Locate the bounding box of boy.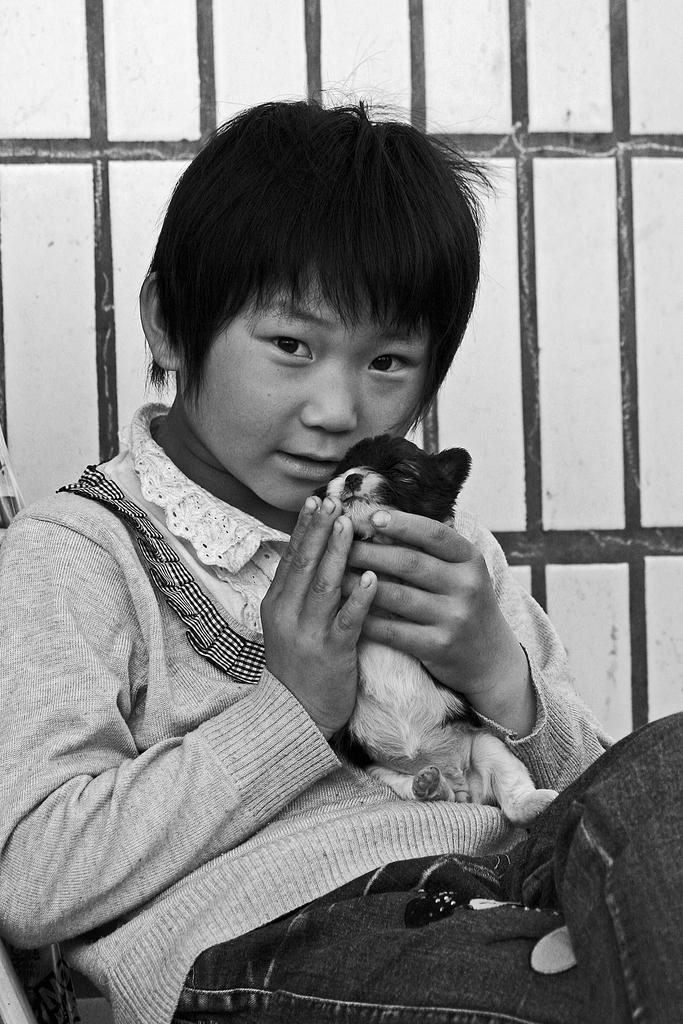
Bounding box: {"left": 0, "top": 100, "right": 682, "bottom": 1023}.
